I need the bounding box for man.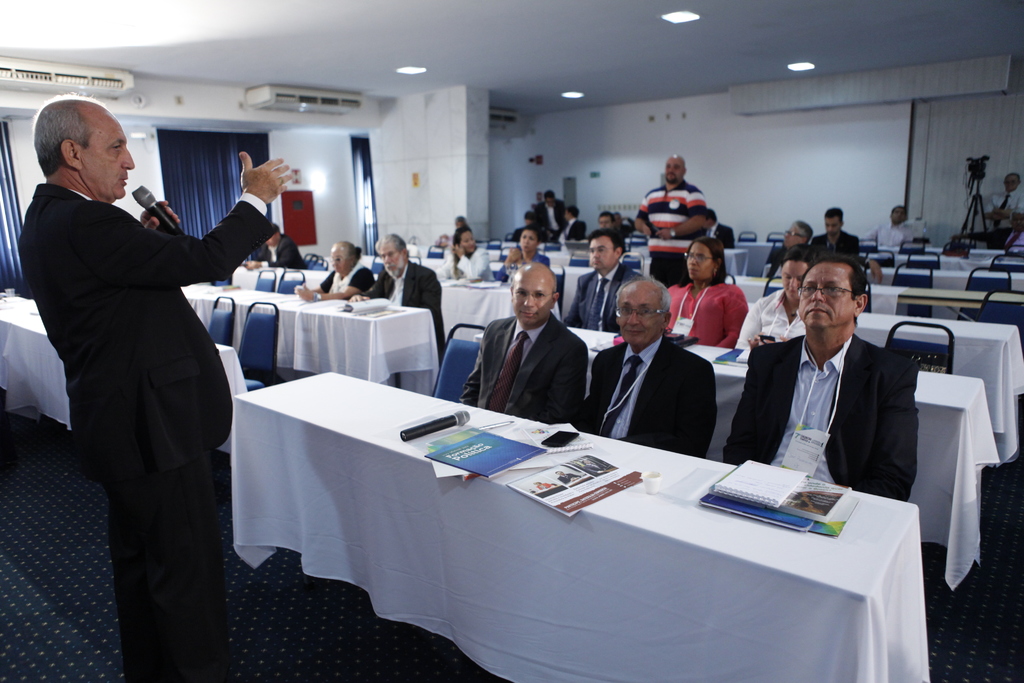
Here it is: (left=572, top=274, right=719, bottom=459).
